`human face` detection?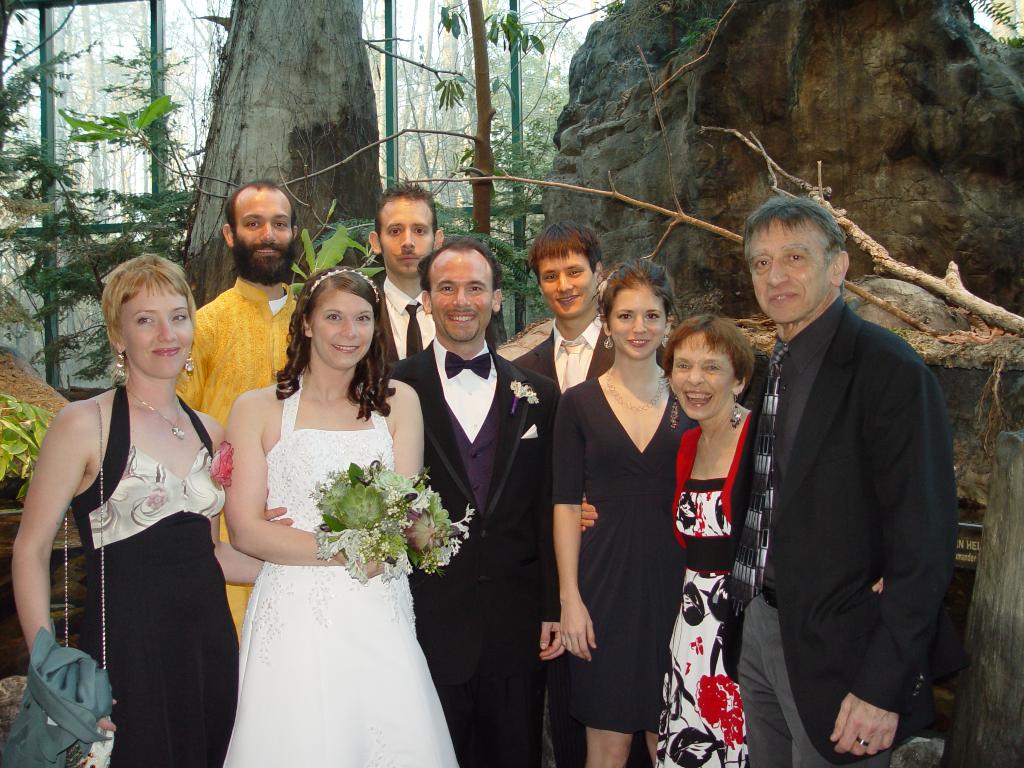
bbox=(537, 249, 589, 322)
